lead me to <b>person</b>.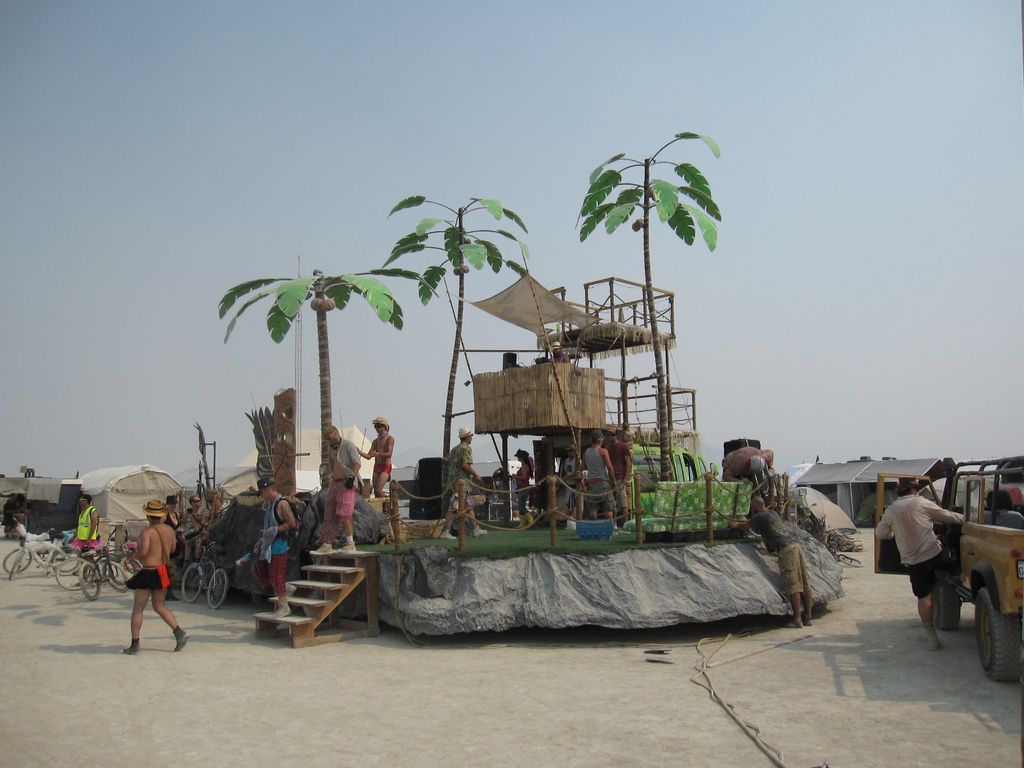
Lead to {"left": 579, "top": 427, "right": 620, "bottom": 522}.
